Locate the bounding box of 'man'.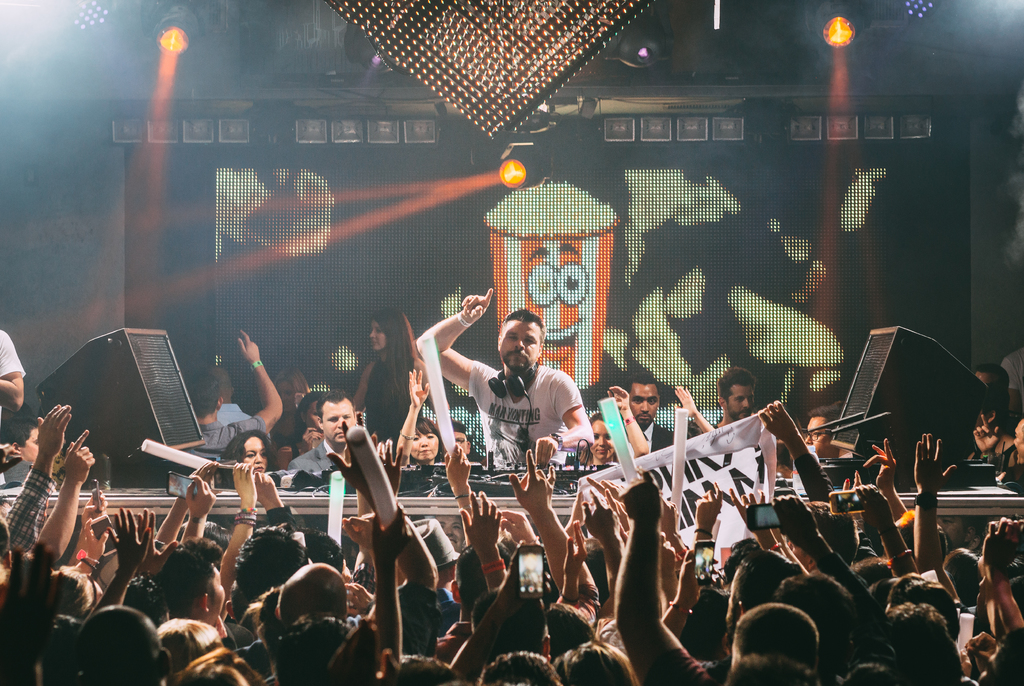
Bounding box: left=714, top=363, right=765, bottom=434.
